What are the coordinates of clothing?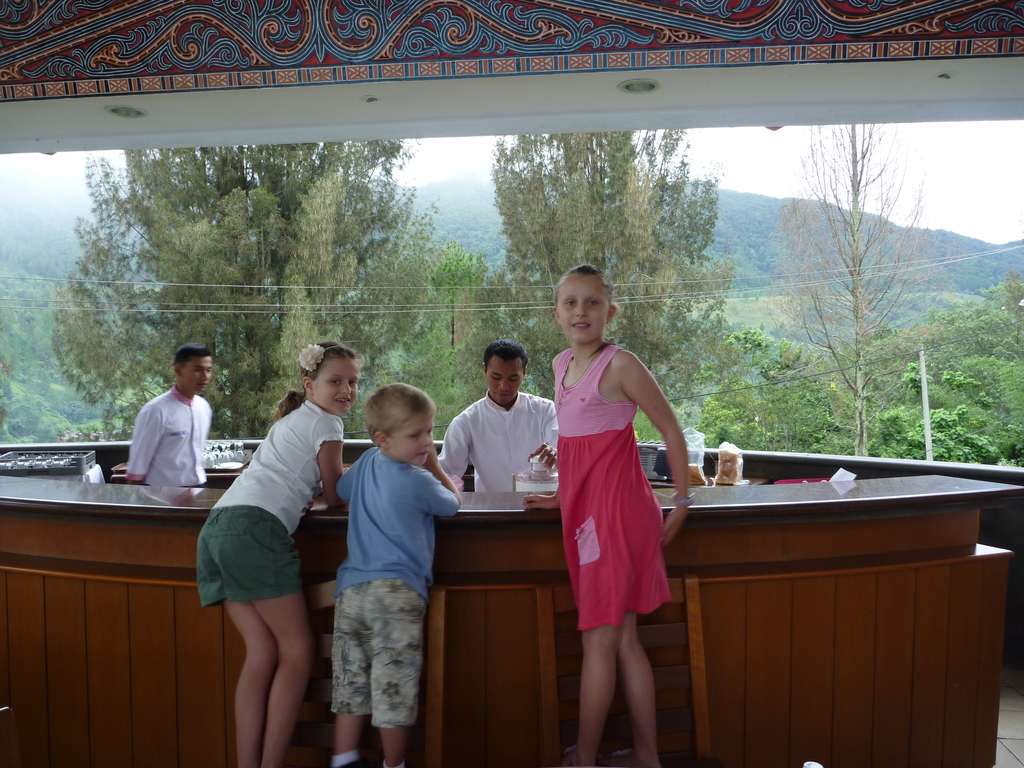
(x1=125, y1=381, x2=214, y2=486).
